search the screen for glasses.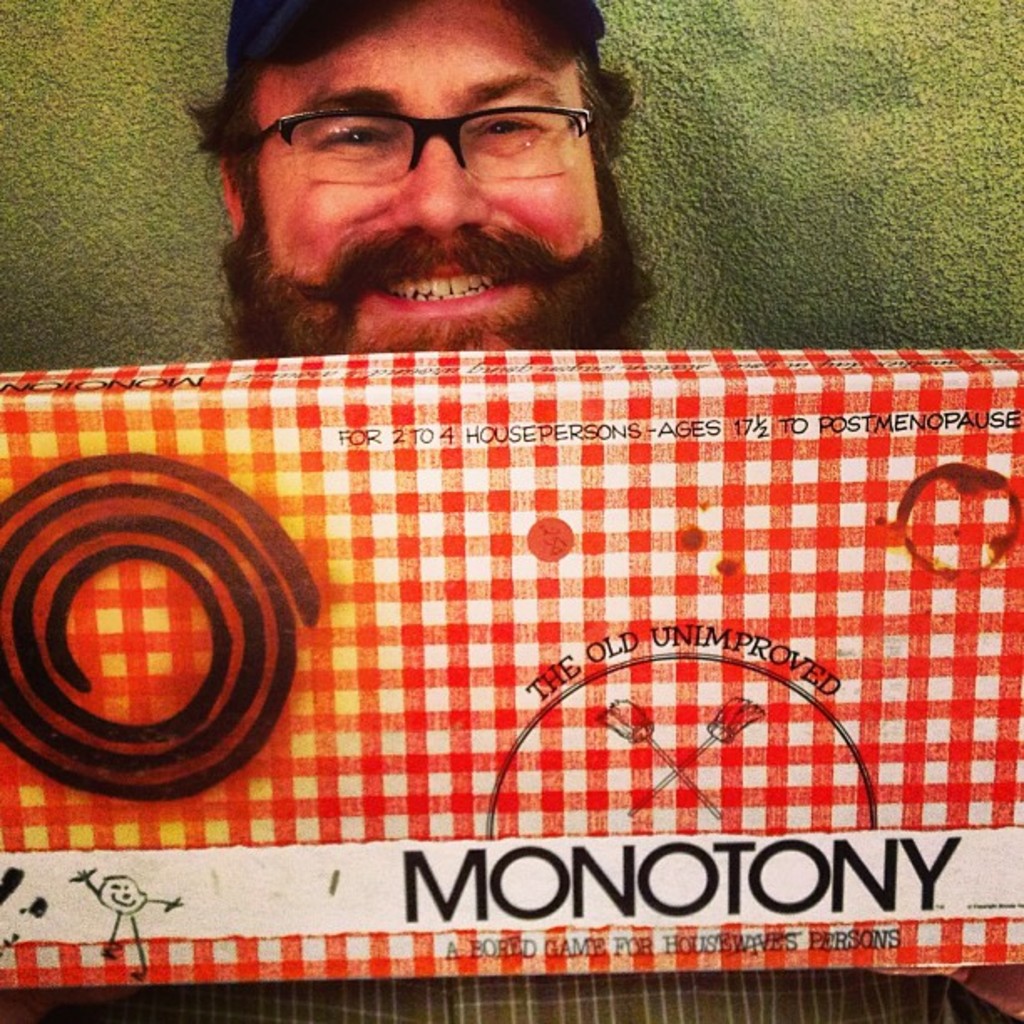
Found at [x1=226, y1=107, x2=604, y2=184].
